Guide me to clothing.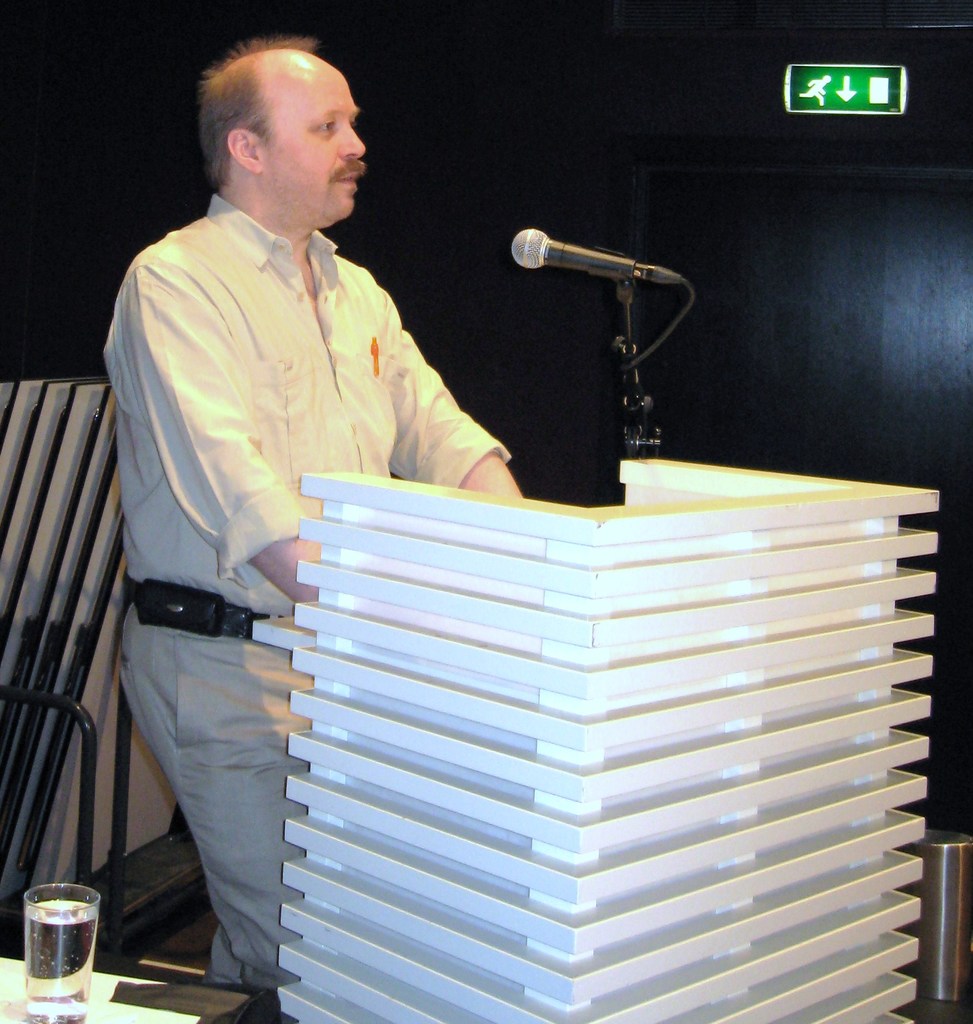
Guidance: [104,194,515,984].
